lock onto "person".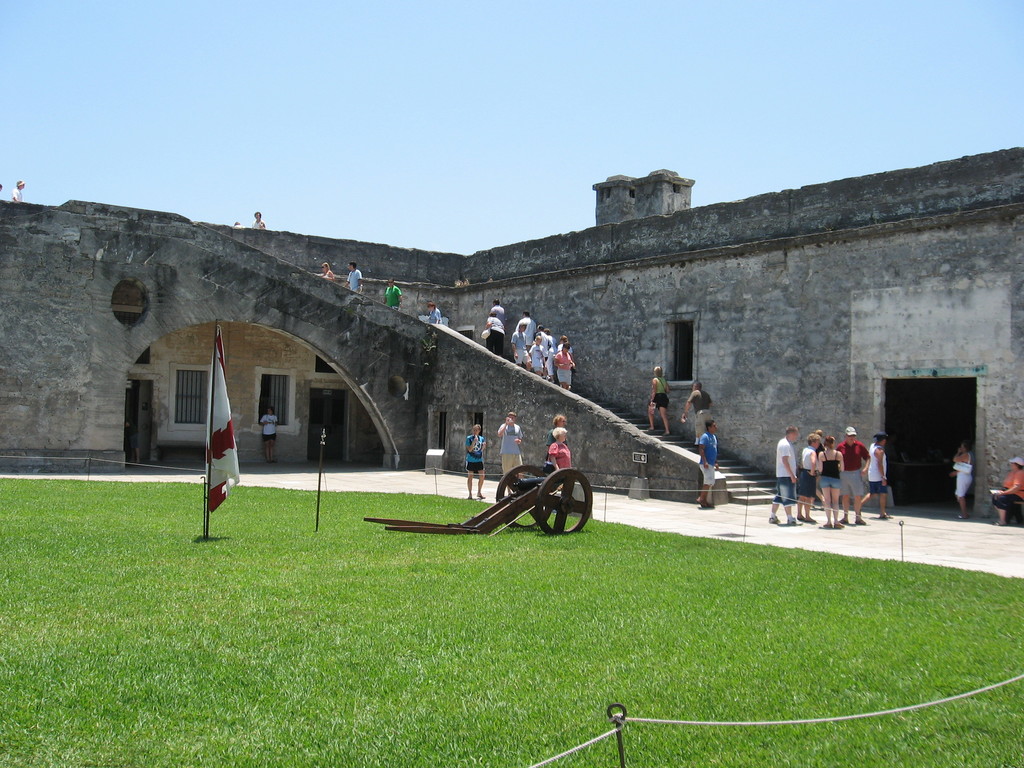
Locked: bbox=(342, 262, 367, 296).
